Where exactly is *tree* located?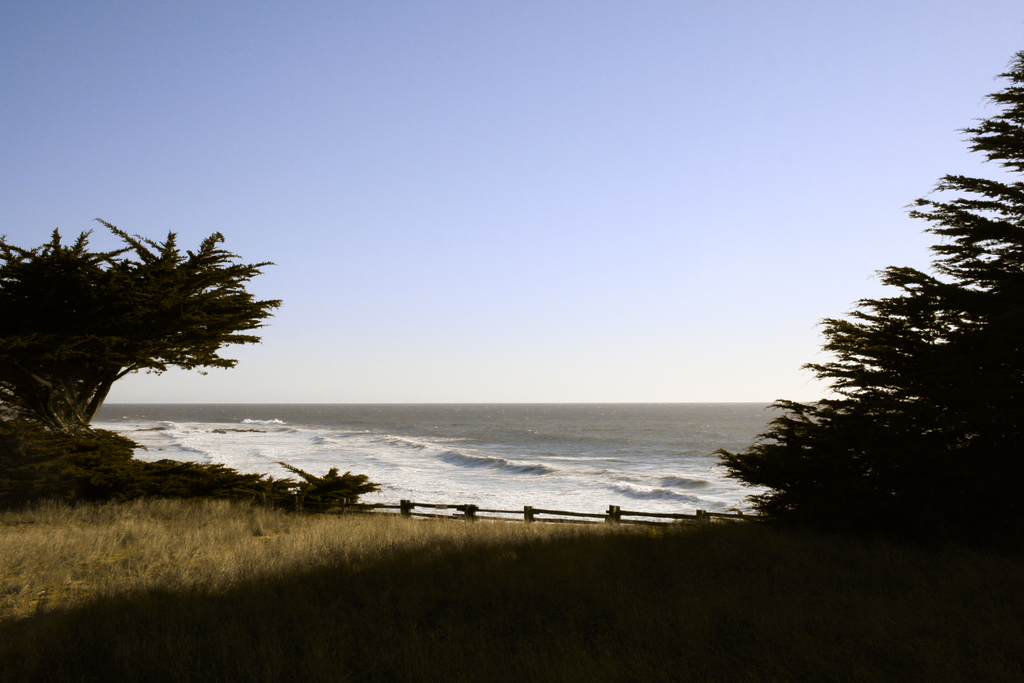
Its bounding box is box=[0, 210, 381, 525].
